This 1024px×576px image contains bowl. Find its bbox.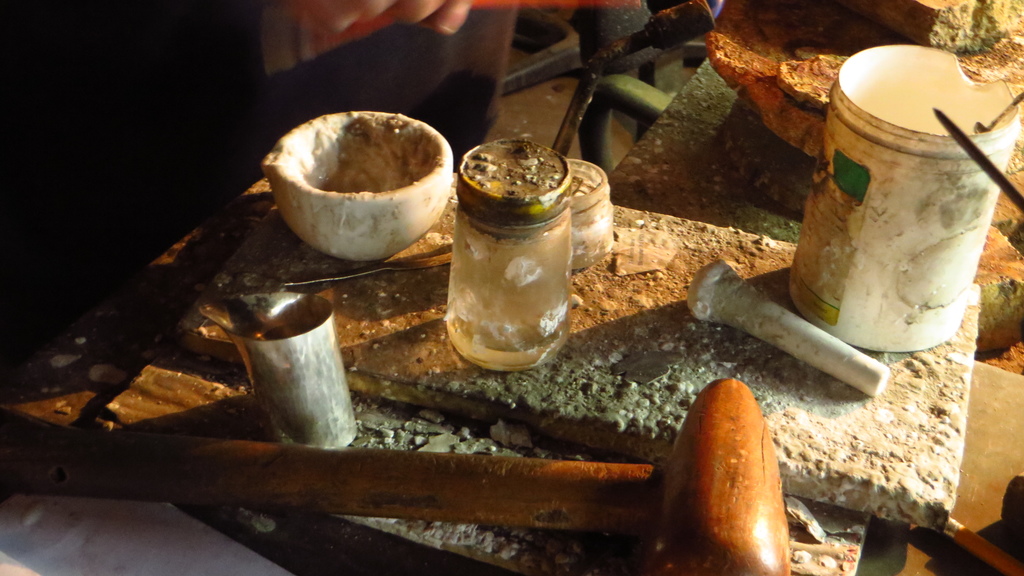
box(259, 110, 458, 259).
